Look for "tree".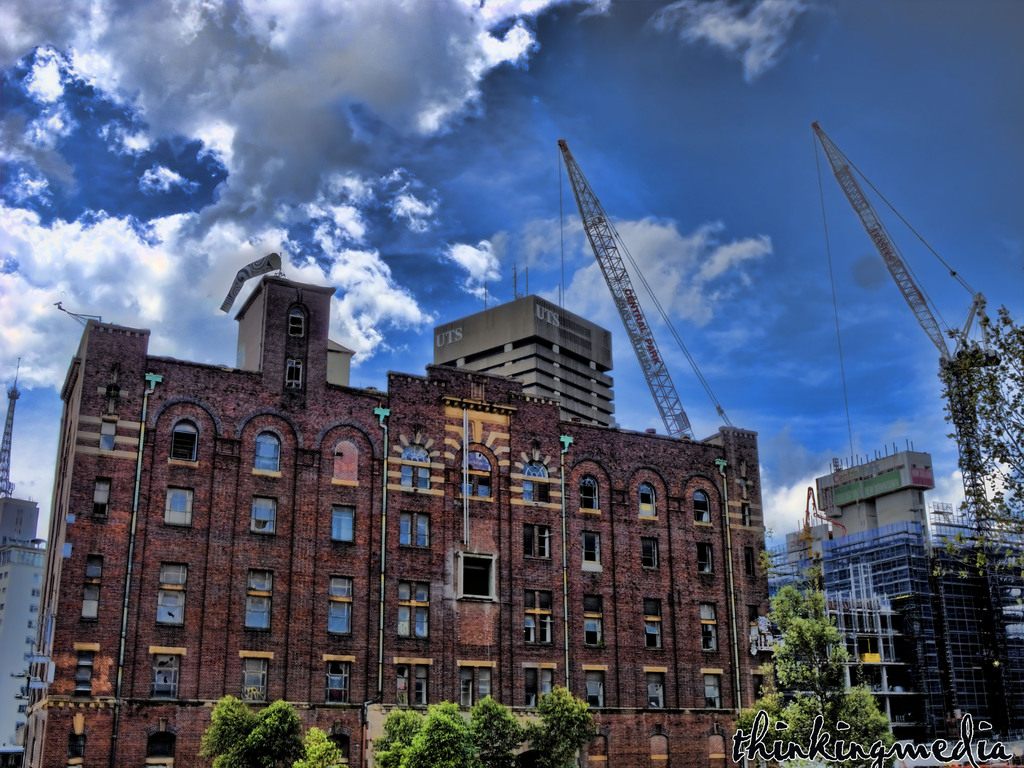
Found: {"x1": 749, "y1": 572, "x2": 896, "y2": 746}.
